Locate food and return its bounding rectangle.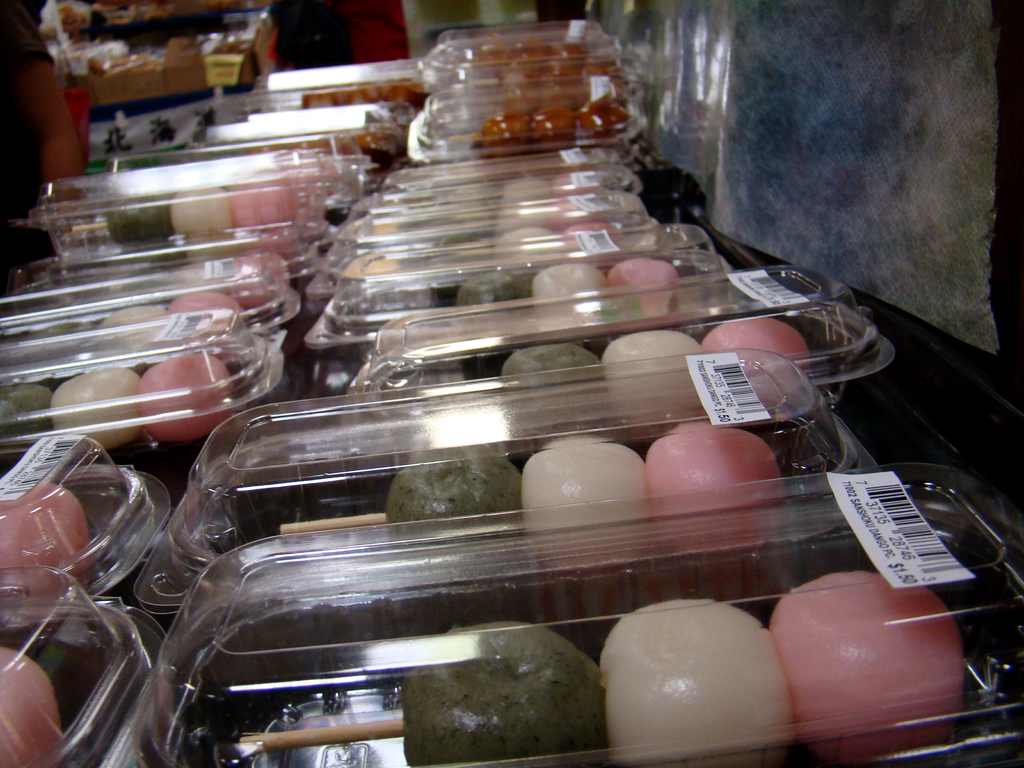
box(167, 289, 244, 357).
